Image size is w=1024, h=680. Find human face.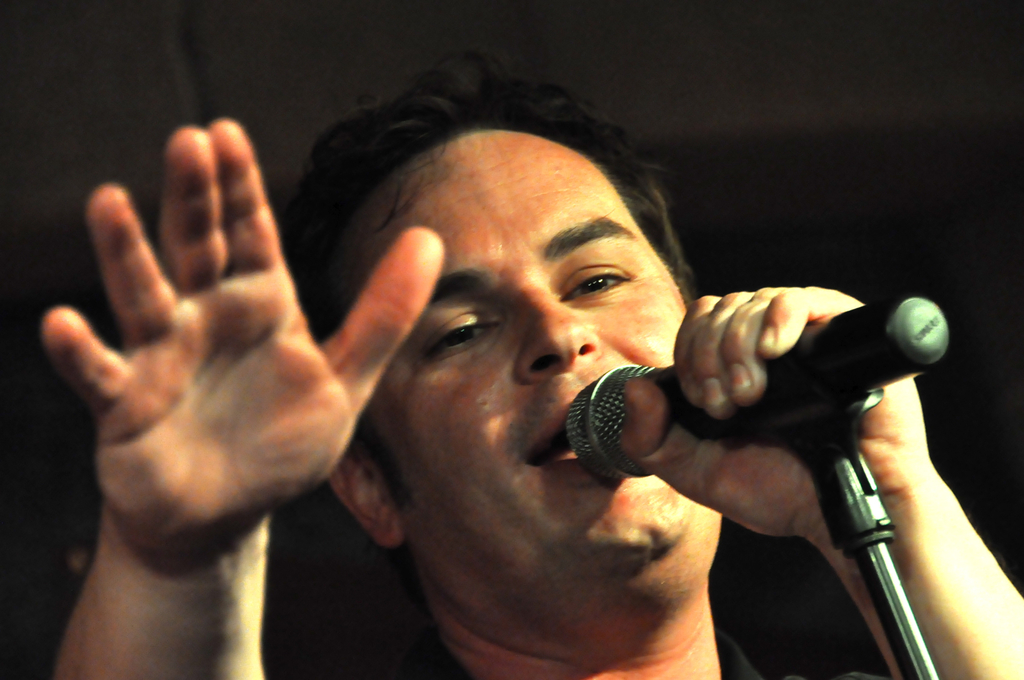
select_region(337, 133, 724, 615).
